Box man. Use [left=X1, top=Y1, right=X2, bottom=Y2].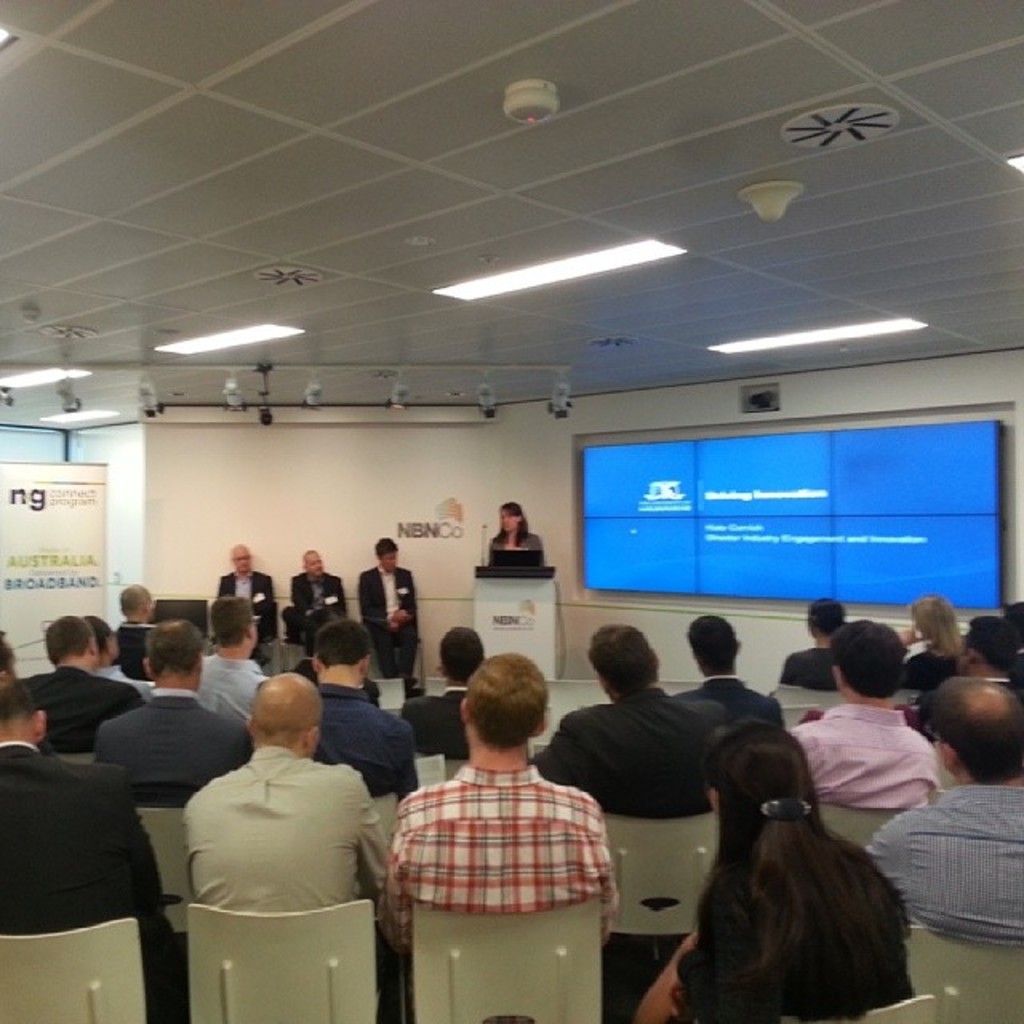
[left=312, top=618, right=427, bottom=798].
